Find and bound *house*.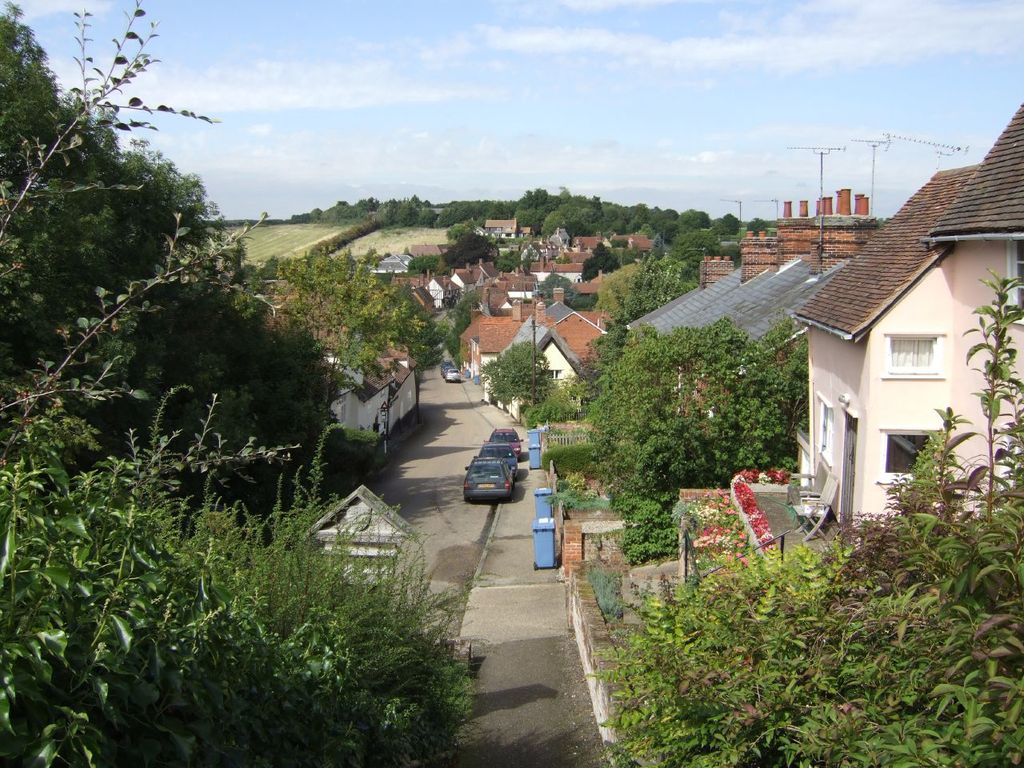
Bound: [781,192,818,262].
